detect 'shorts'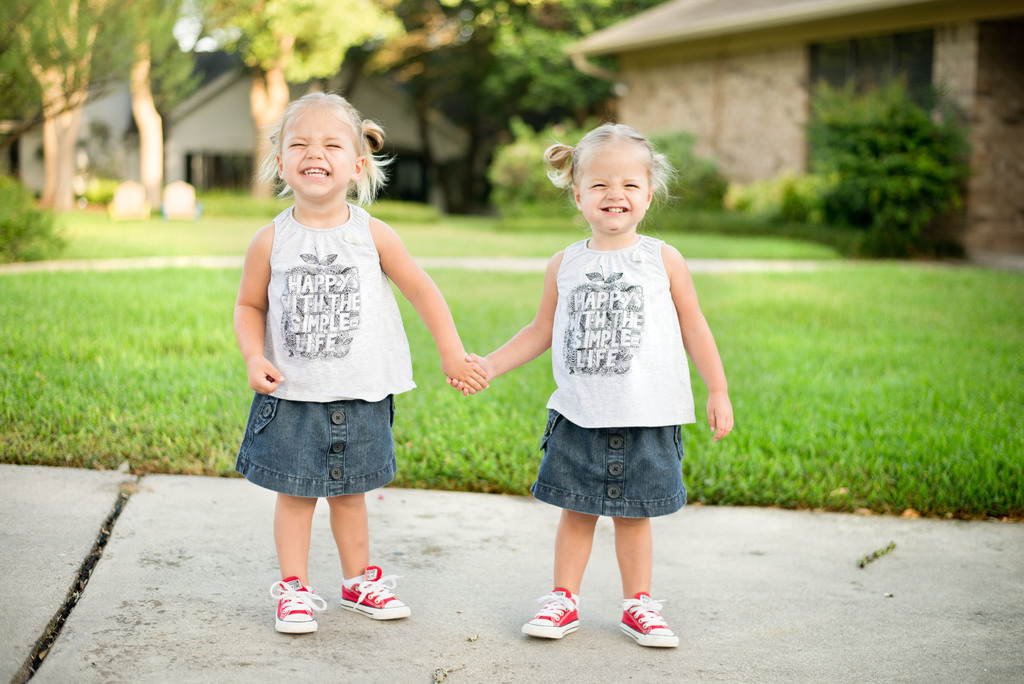
(x1=535, y1=411, x2=687, y2=515)
